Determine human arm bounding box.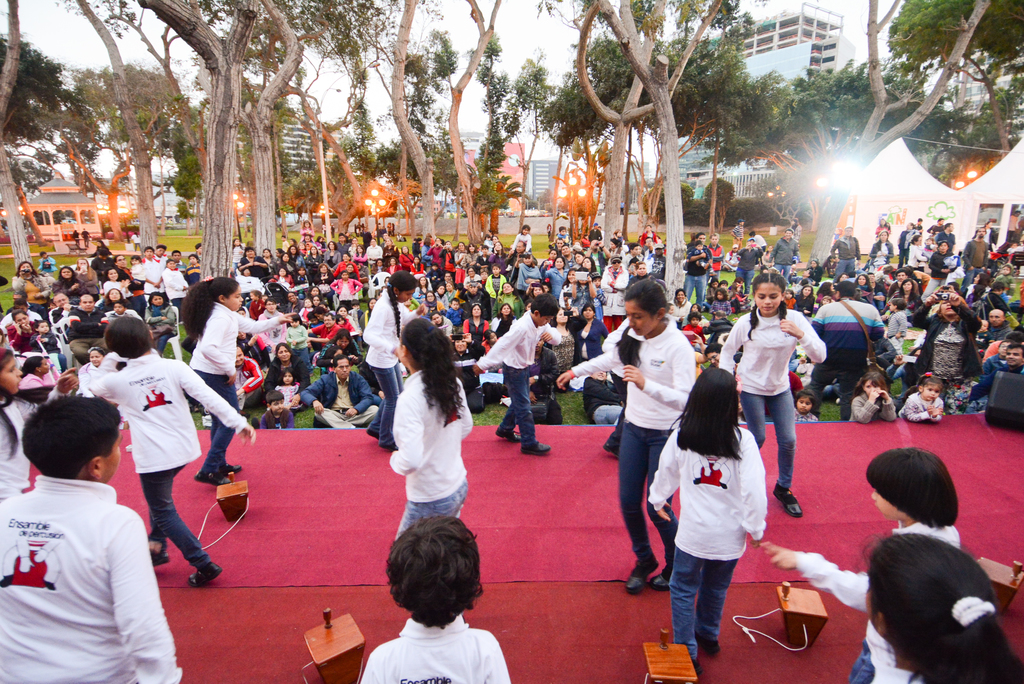
Determined: 584, 237, 595, 260.
